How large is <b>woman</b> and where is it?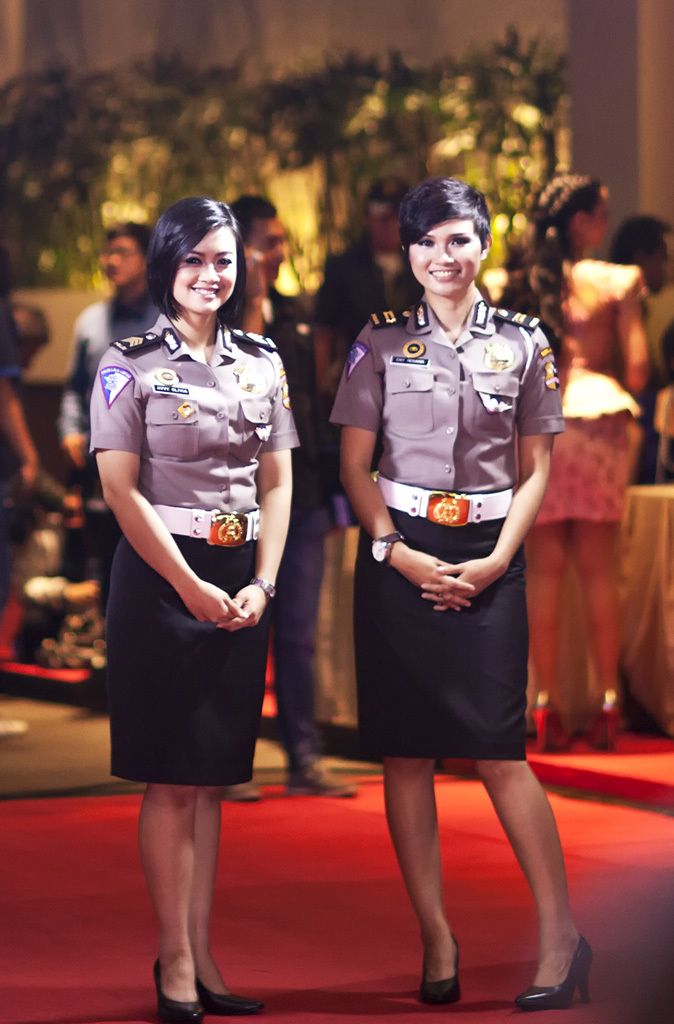
Bounding box: left=91, top=194, right=299, bottom=885.
